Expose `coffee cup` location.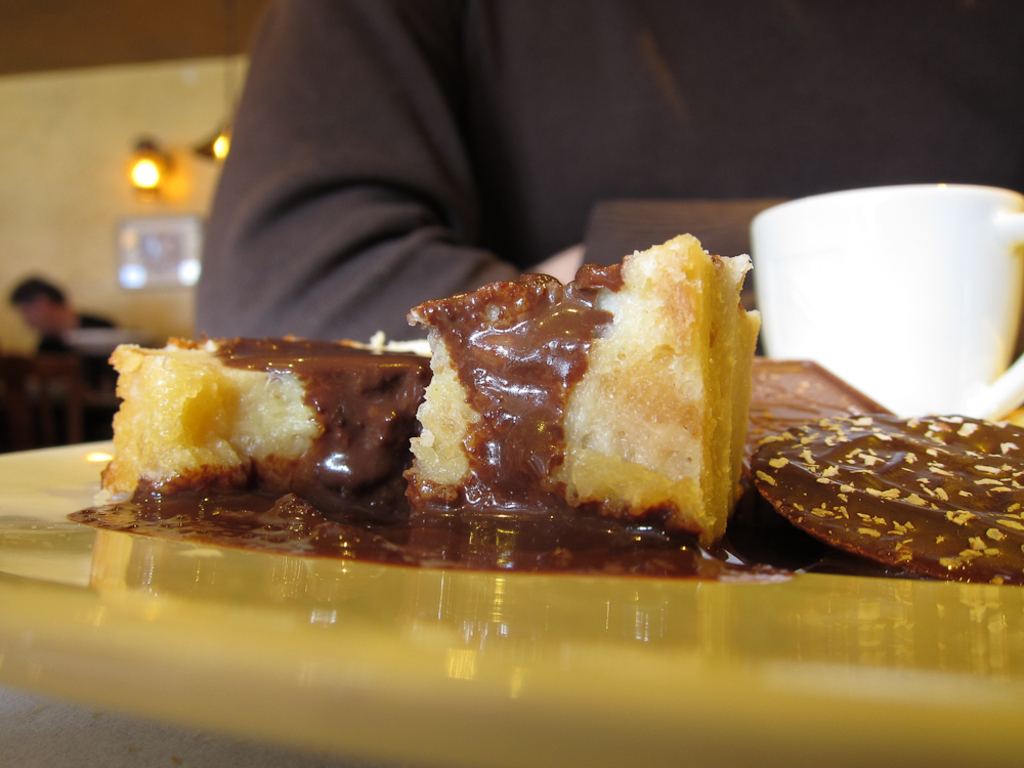
Exposed at select_region(744, 182, 1023, 427).
